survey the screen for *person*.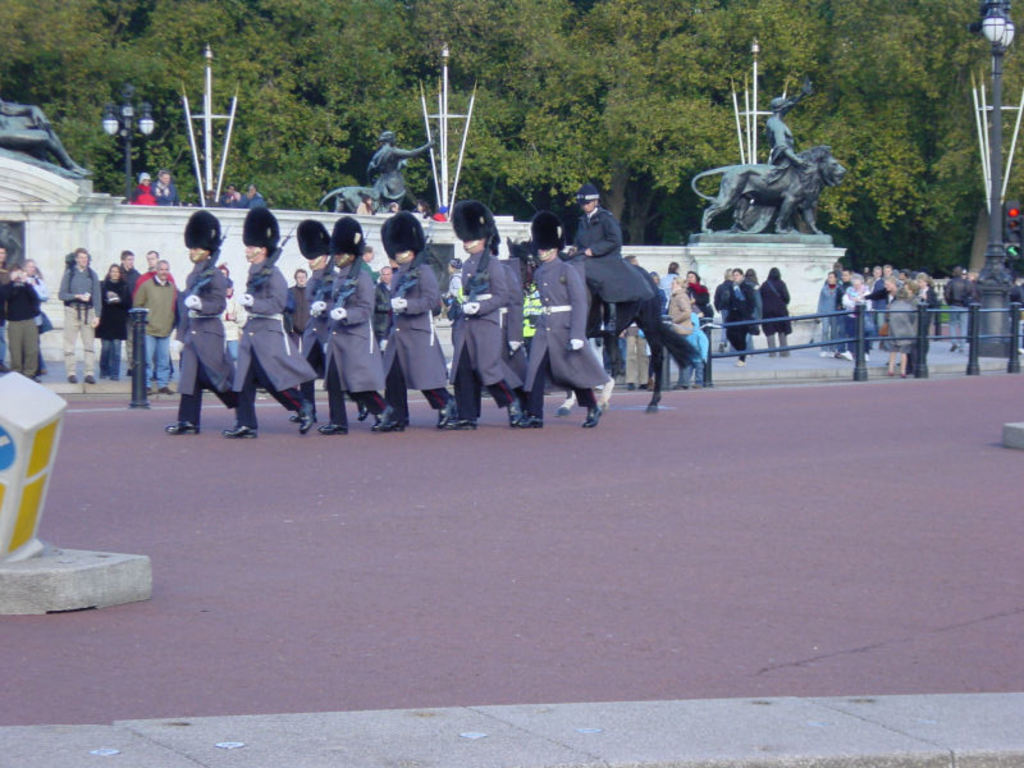
Survey found: detection(123, 248, 146, 344).
